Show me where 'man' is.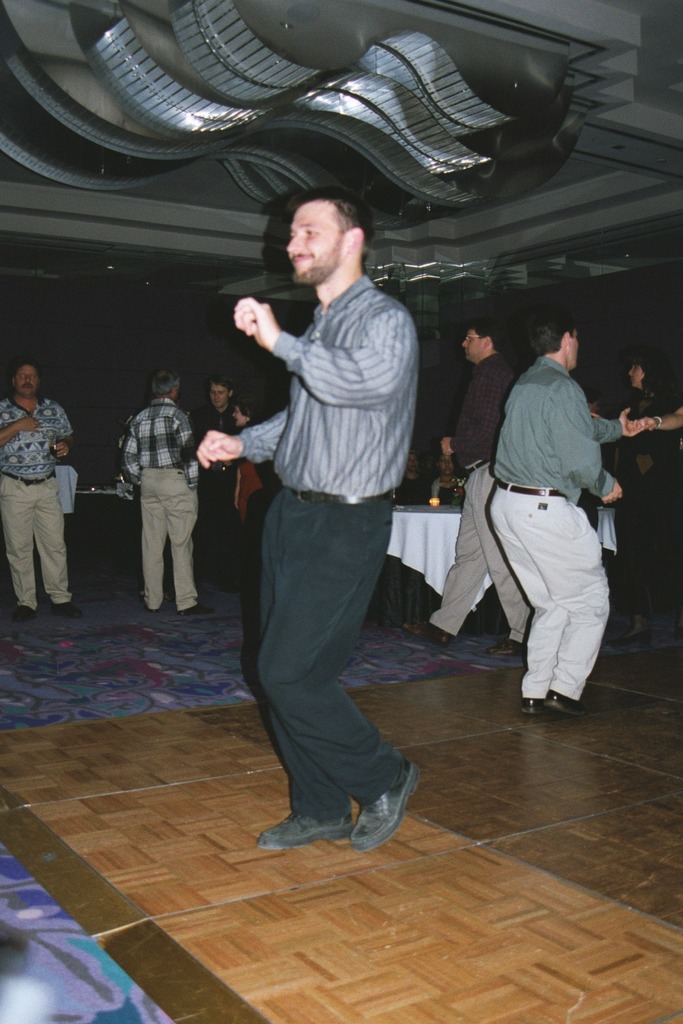
'man' is at crop(401, 315, 536, 657).
